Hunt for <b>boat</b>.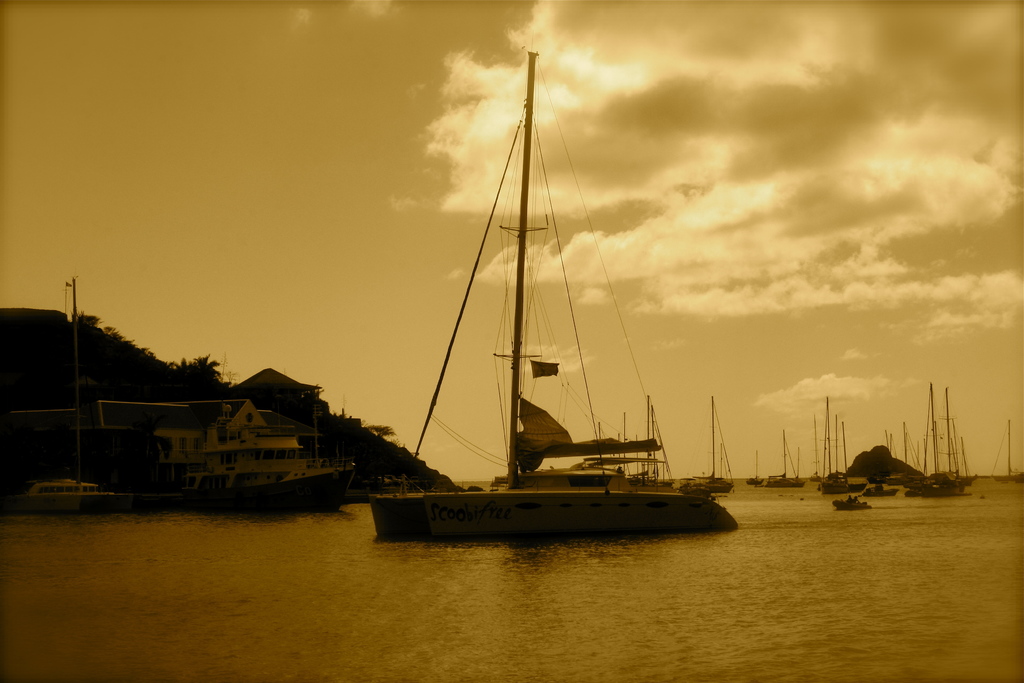
Hunted down at BBox(118, 399, 359, 512).
